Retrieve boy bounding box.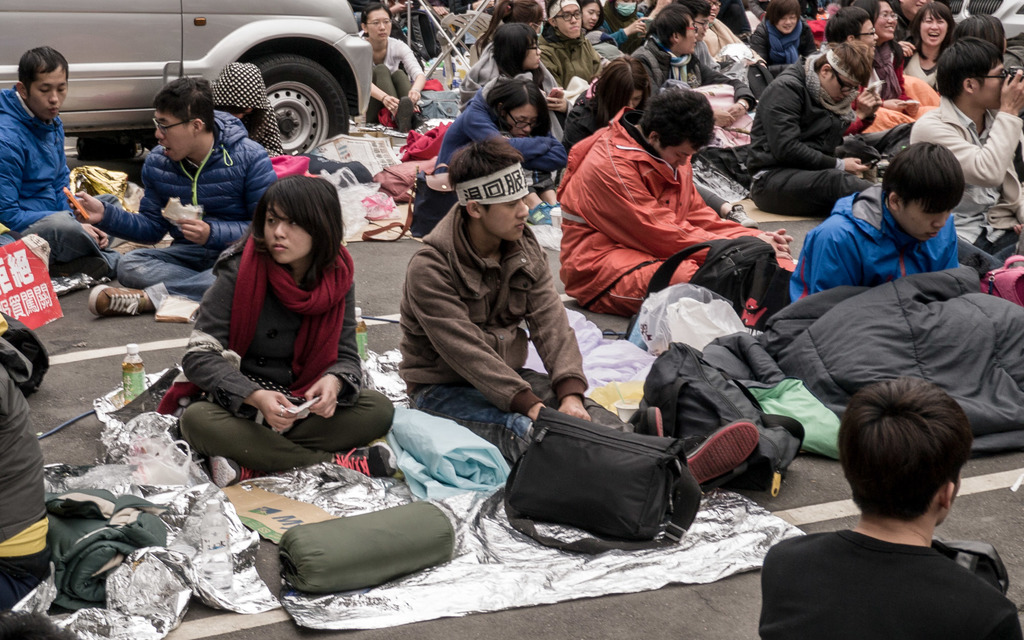
Bounding box: left=751, top=43, right=870, bottom=220.
